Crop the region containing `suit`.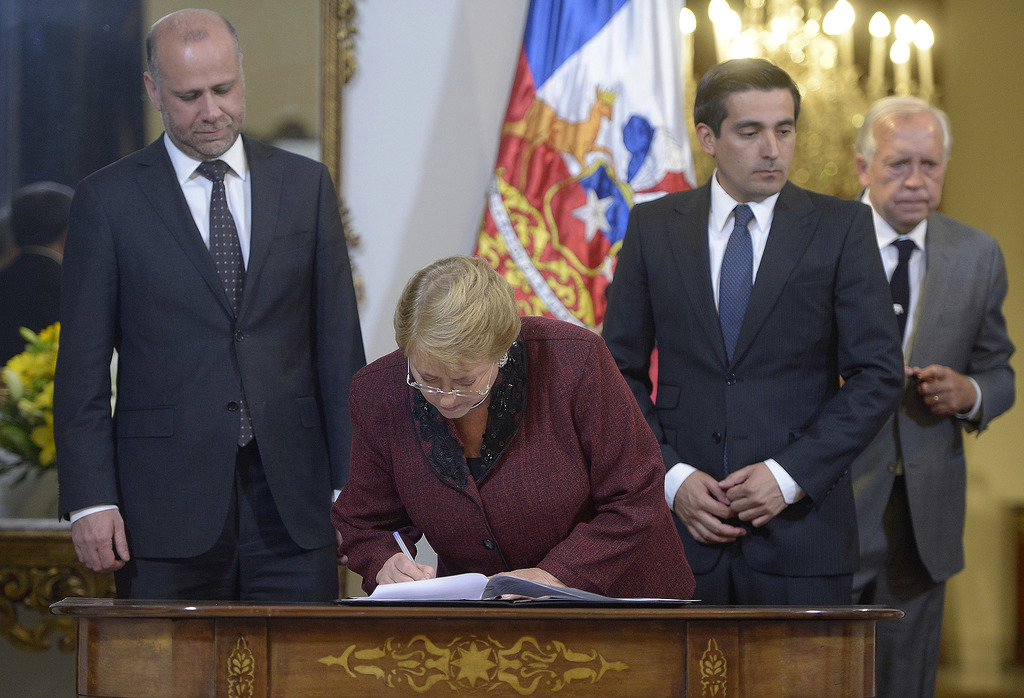
Crop region: [x1=601, y1=165, x2=906, y2=602].
